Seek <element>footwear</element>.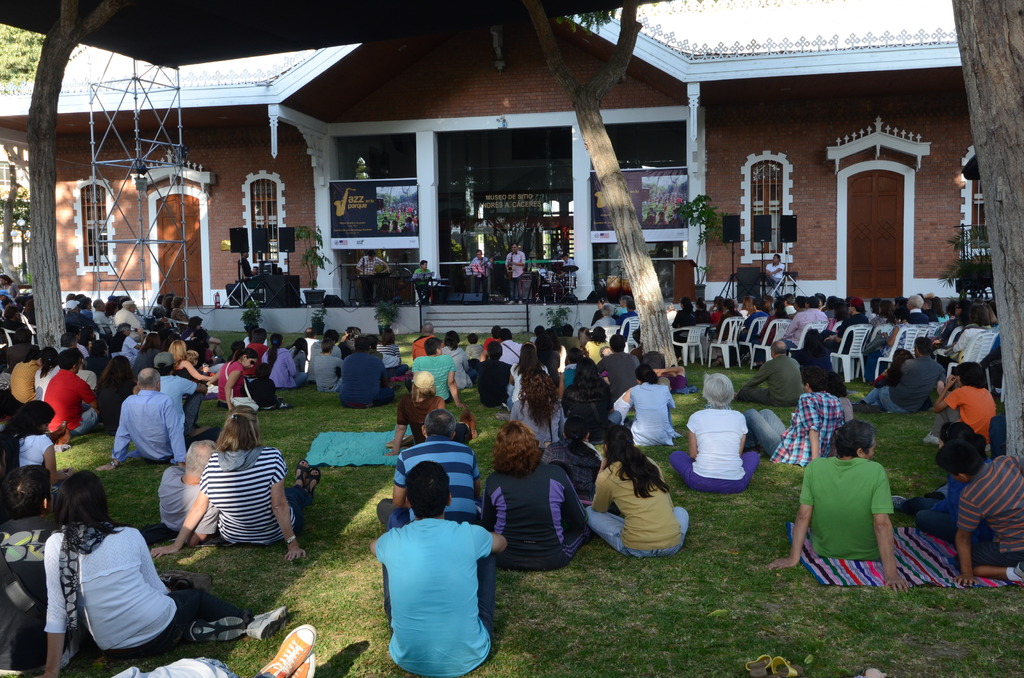
(left=255, top=601, right=295, bottom=649).
